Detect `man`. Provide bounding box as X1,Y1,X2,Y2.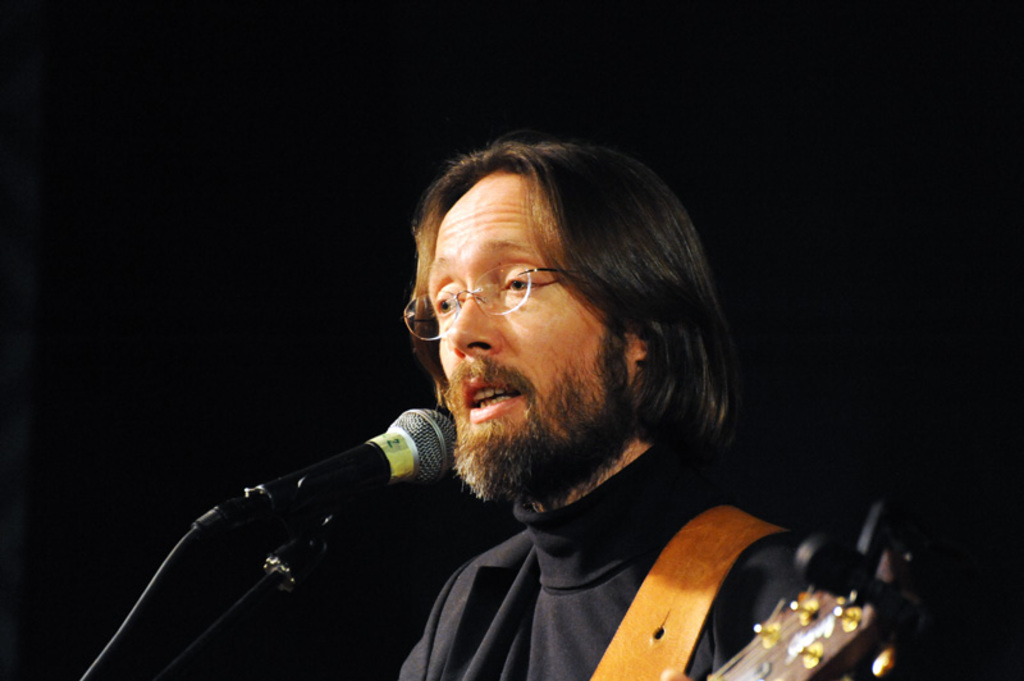
389,127,928,680.
